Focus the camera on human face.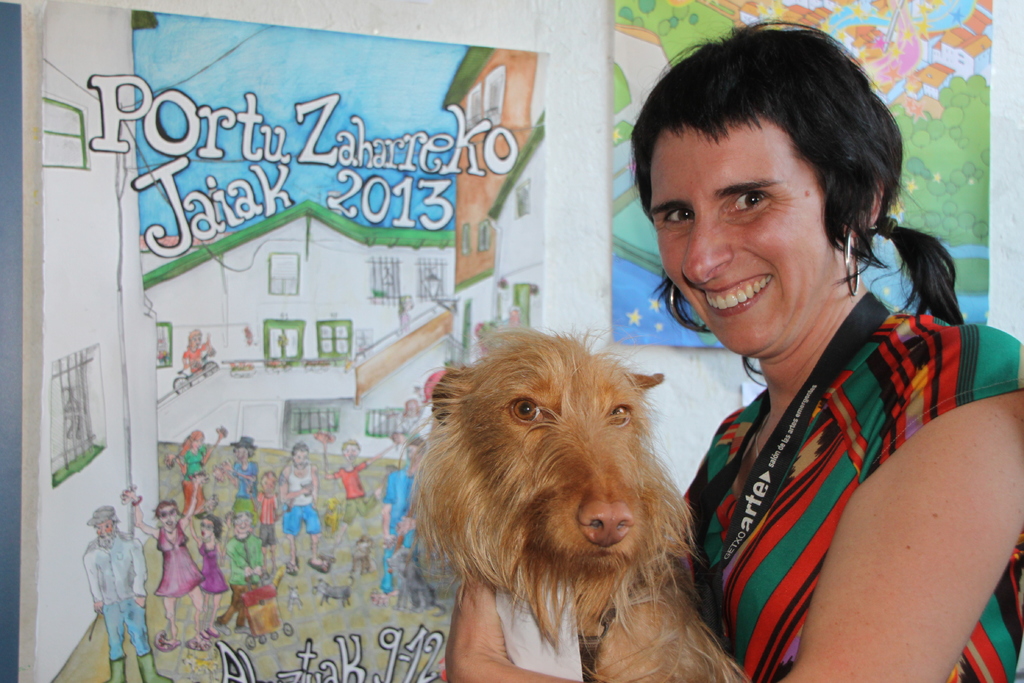
Focus region: (left=344, top=445, right=360, bottom=460).
